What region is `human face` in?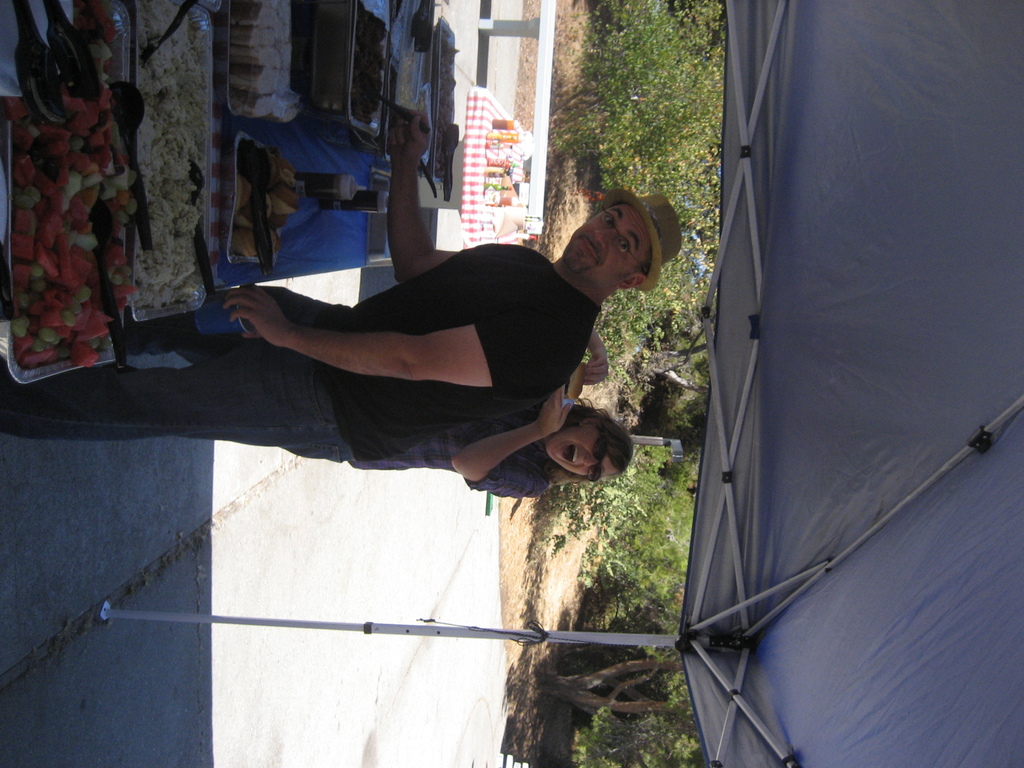
region(545, 420, 618, 472).
